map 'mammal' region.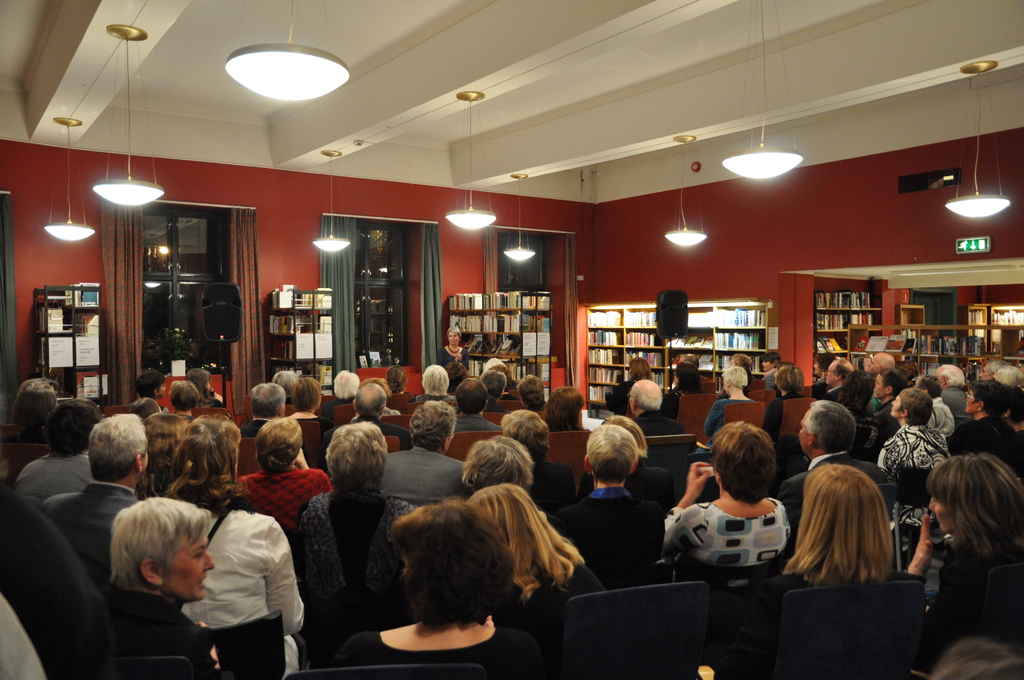
Mapped to pyautogui.locateOnScreen(243, 380, 286, 435).
